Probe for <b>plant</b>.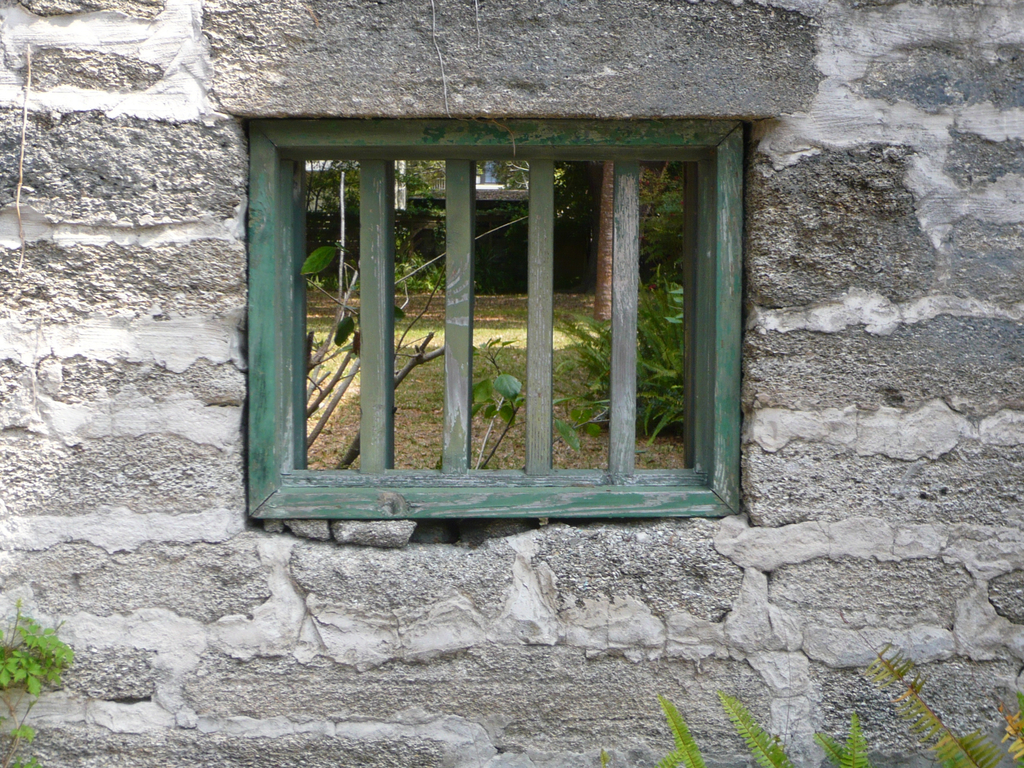
Probe result: BBox(534, 241, 690, 452).
